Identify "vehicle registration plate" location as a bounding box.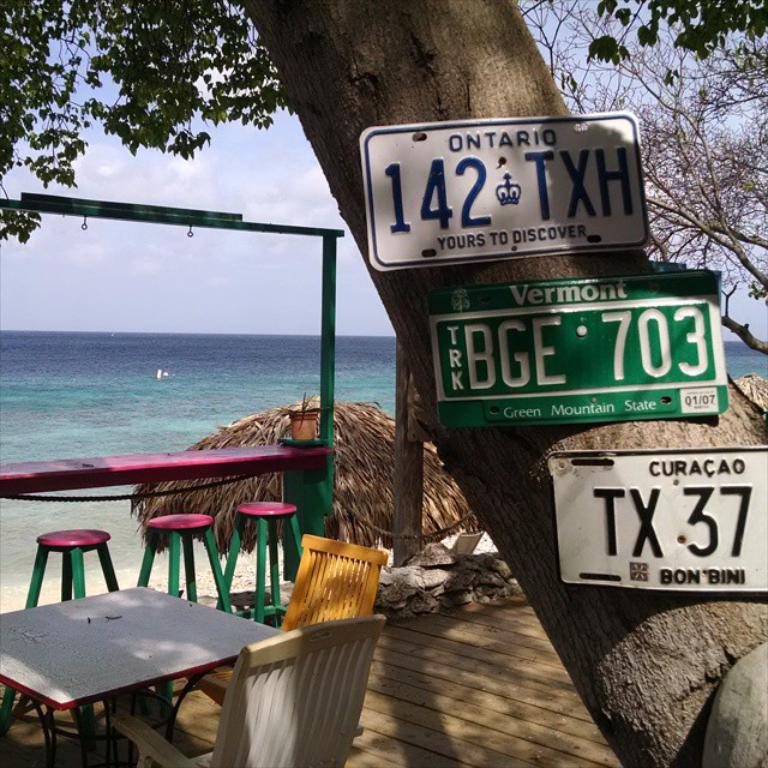
544:442:767:594.
